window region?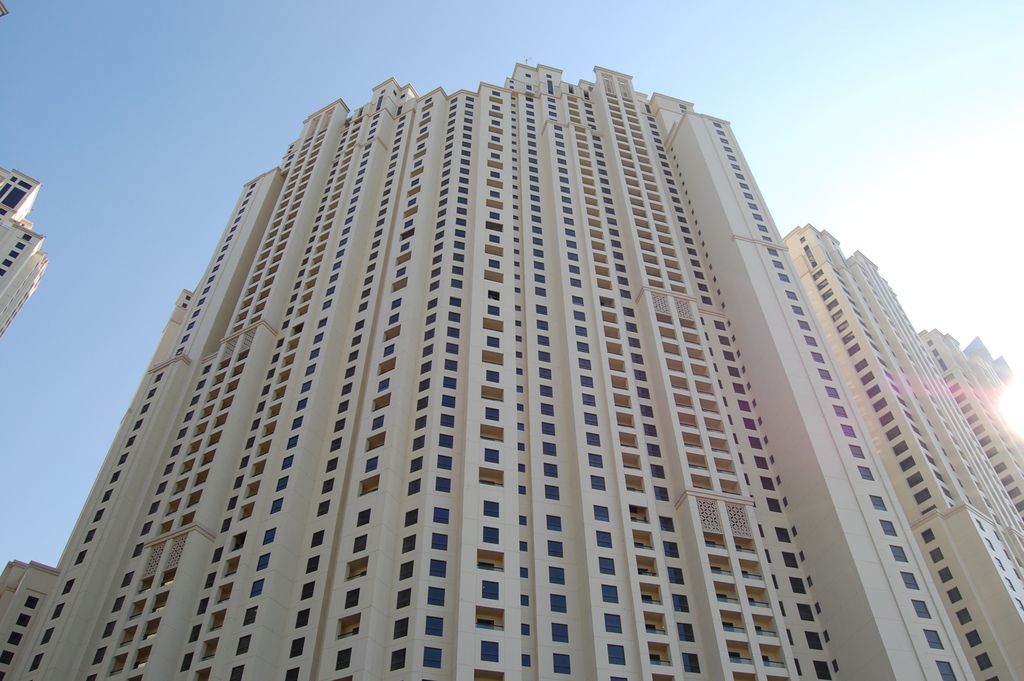
449,95,460,101
